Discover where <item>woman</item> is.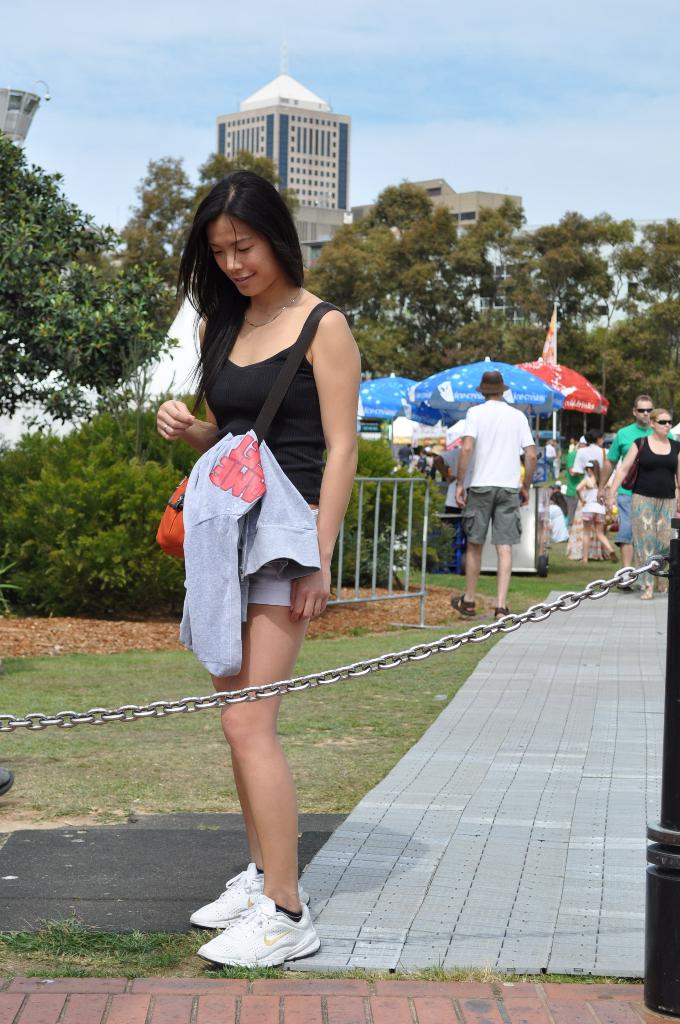
Discovered at 163, 171, 369, 941.
